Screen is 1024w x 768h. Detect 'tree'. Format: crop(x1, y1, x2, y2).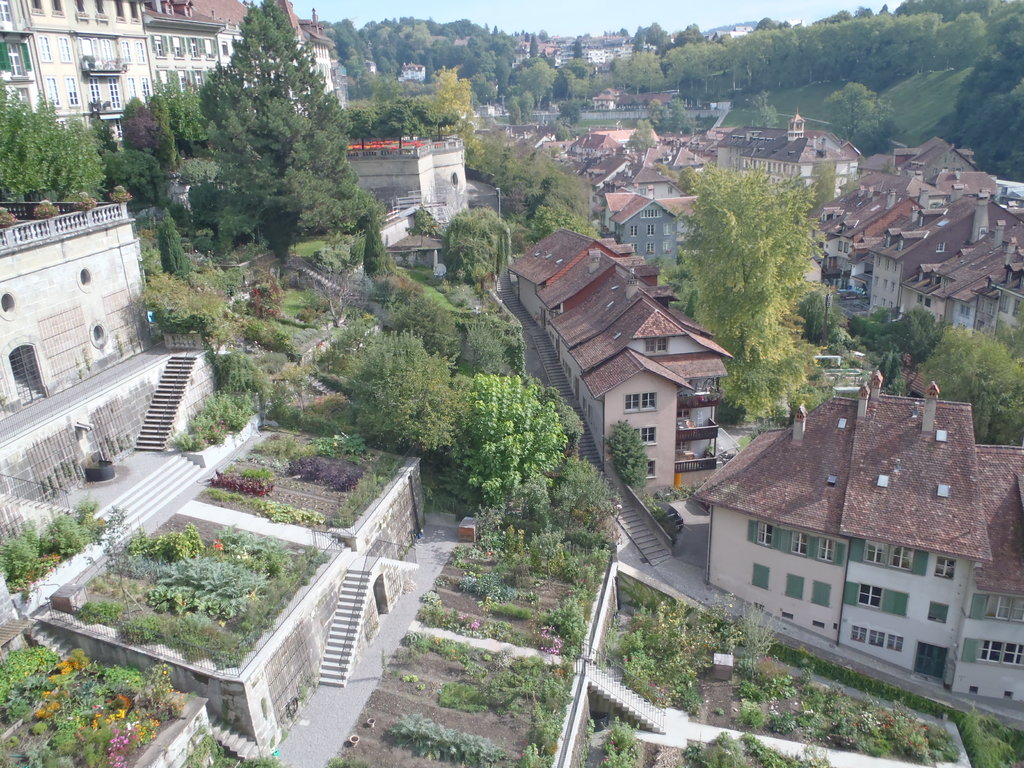
crop(121, 93, 146, 153).
